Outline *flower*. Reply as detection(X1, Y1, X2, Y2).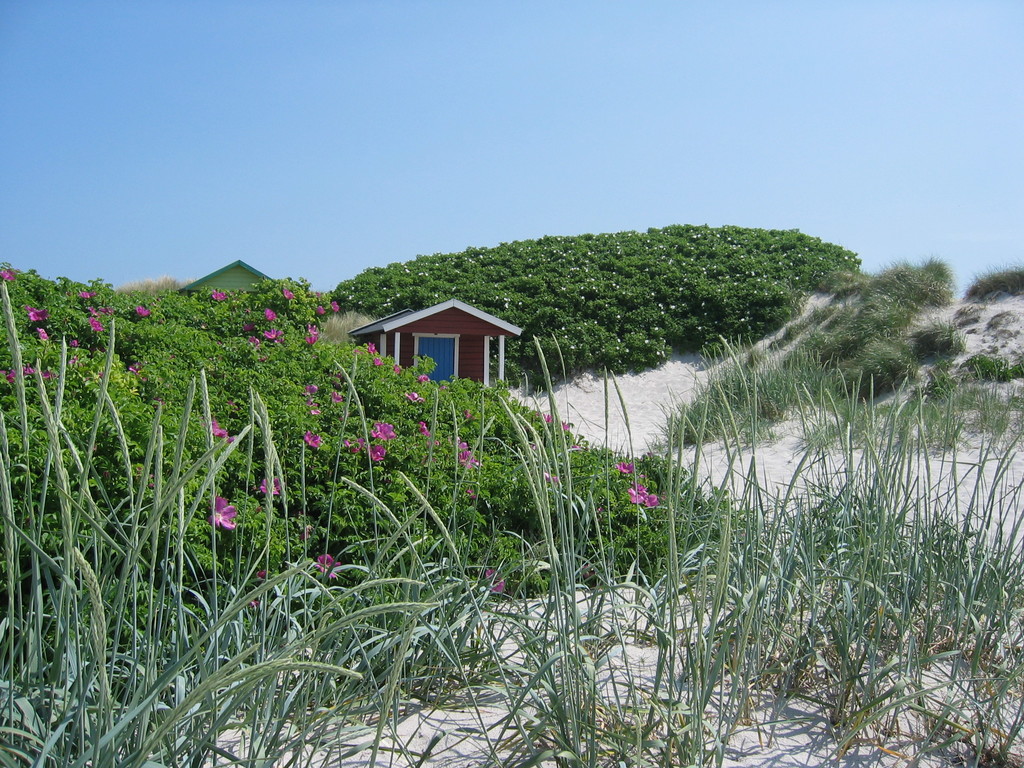
detection(42, 365, 60, 378).
